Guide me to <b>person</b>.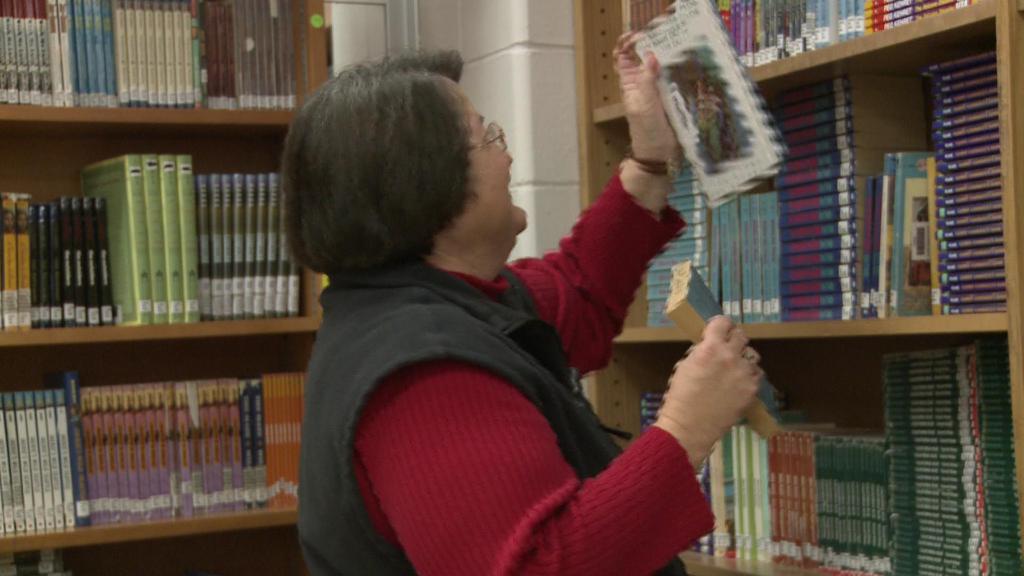
Guidance: region(279, 23, 767, 575).
